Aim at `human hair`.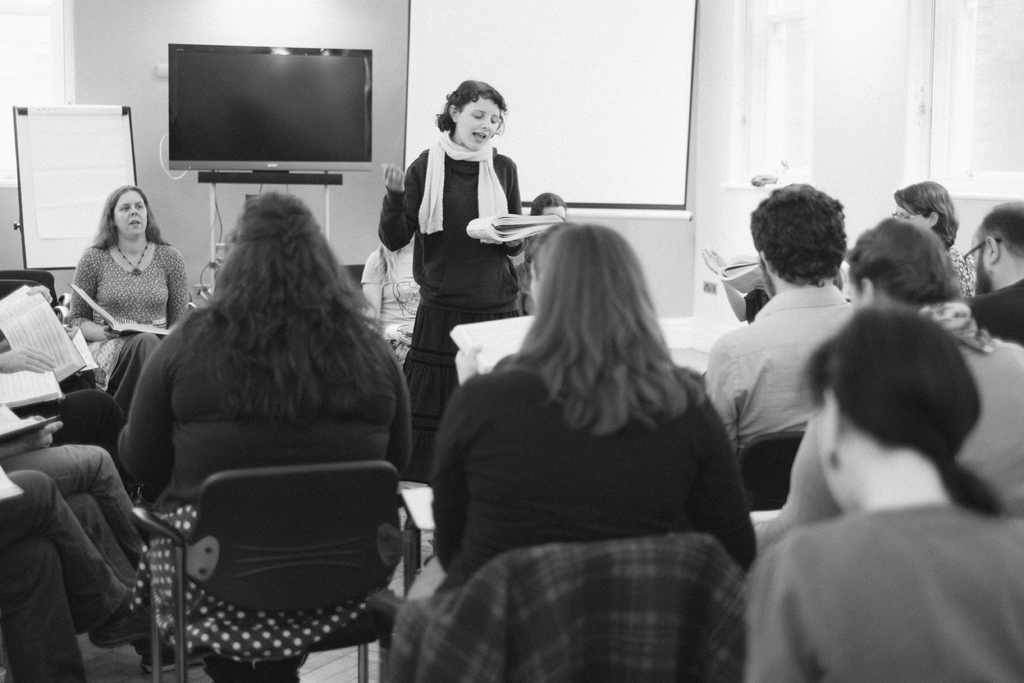
Aimed at 529, 190, 568, 216.
